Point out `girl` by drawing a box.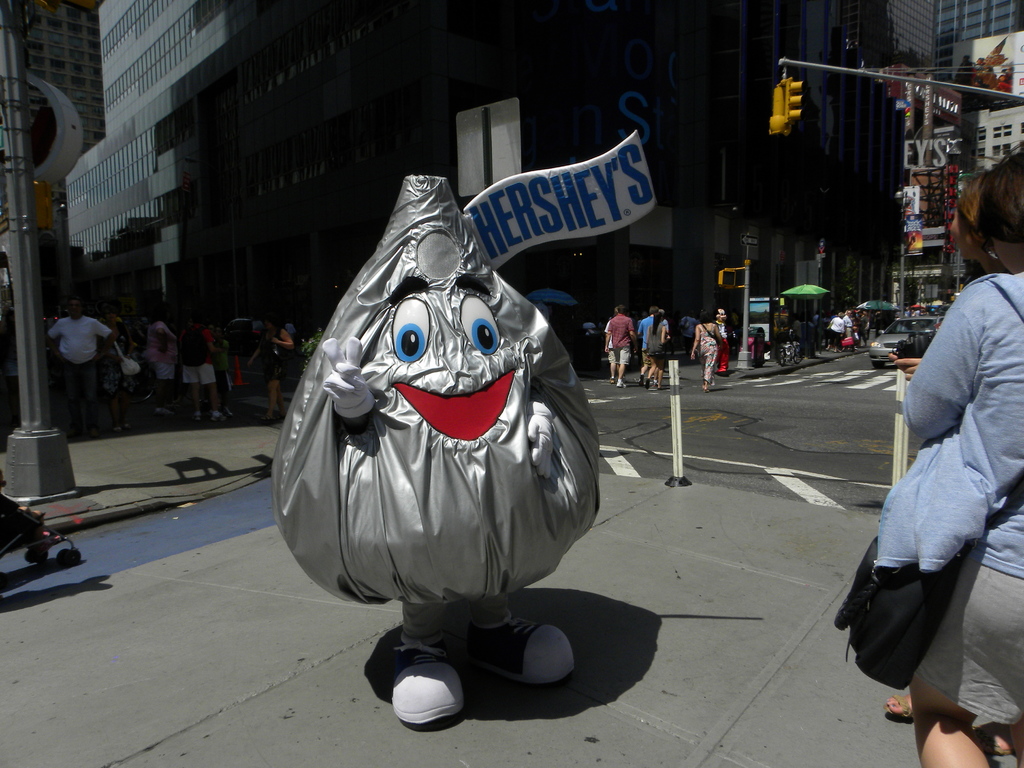
<box>872,154,1023,767</box>.
